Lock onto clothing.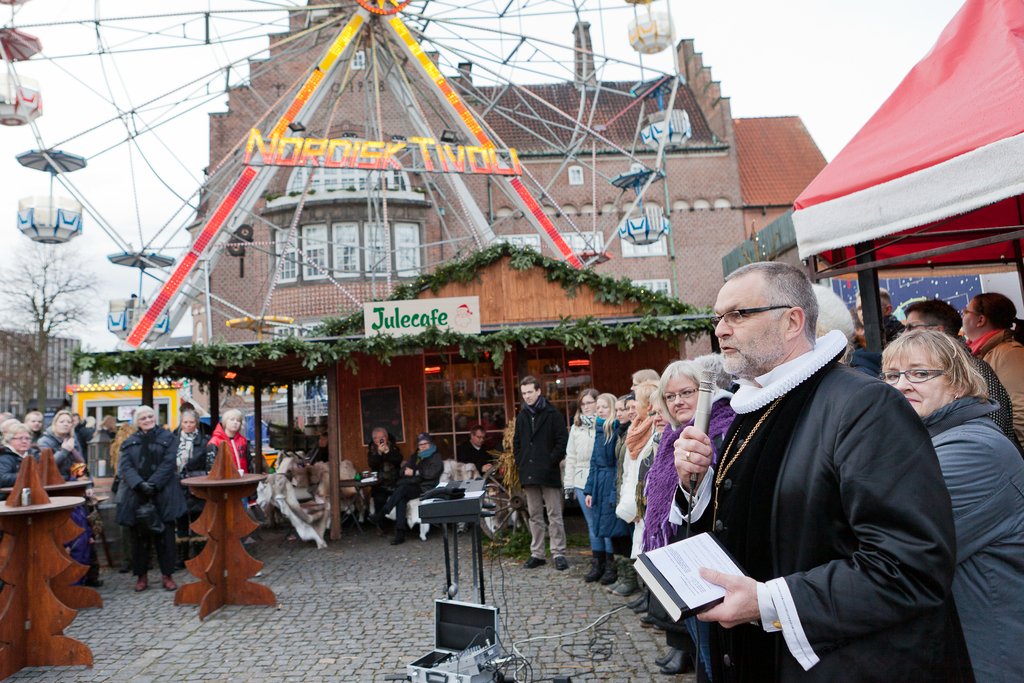
Locked: (x1=963, y1=333, x2=1023, y2=436).
